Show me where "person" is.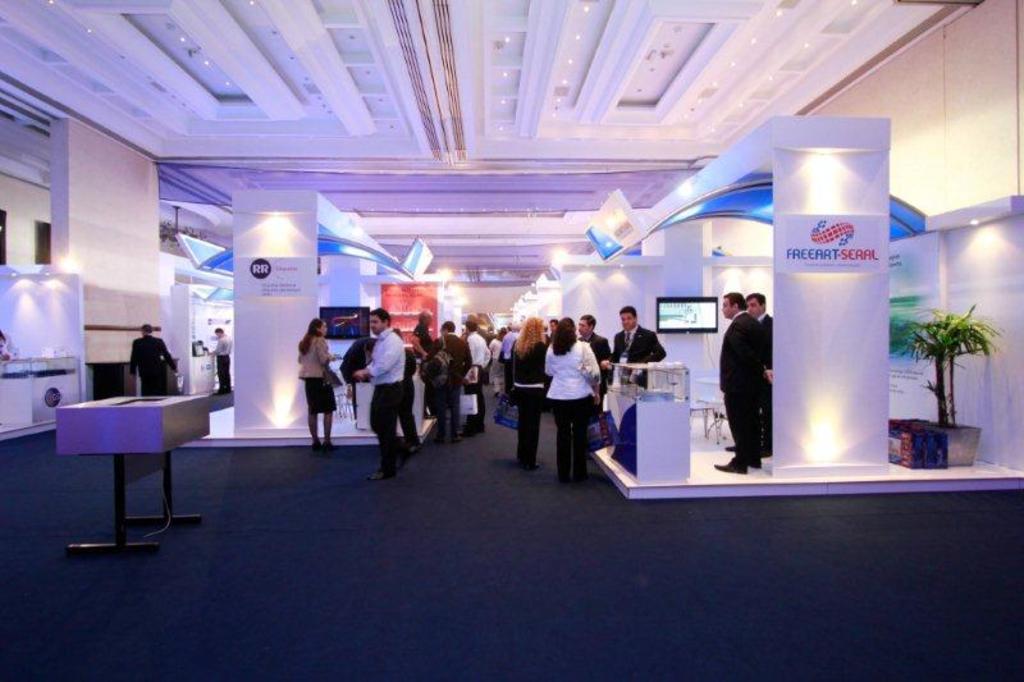
"person" is at 127:321:174:389.
